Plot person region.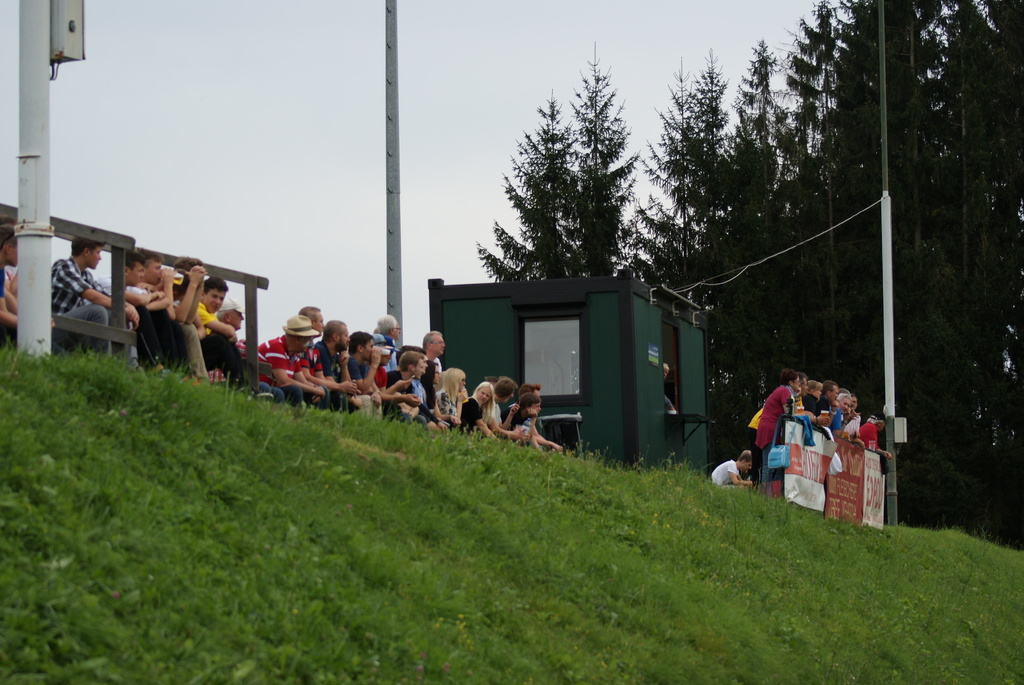
Plotted at [813, 373, 836, 434].
